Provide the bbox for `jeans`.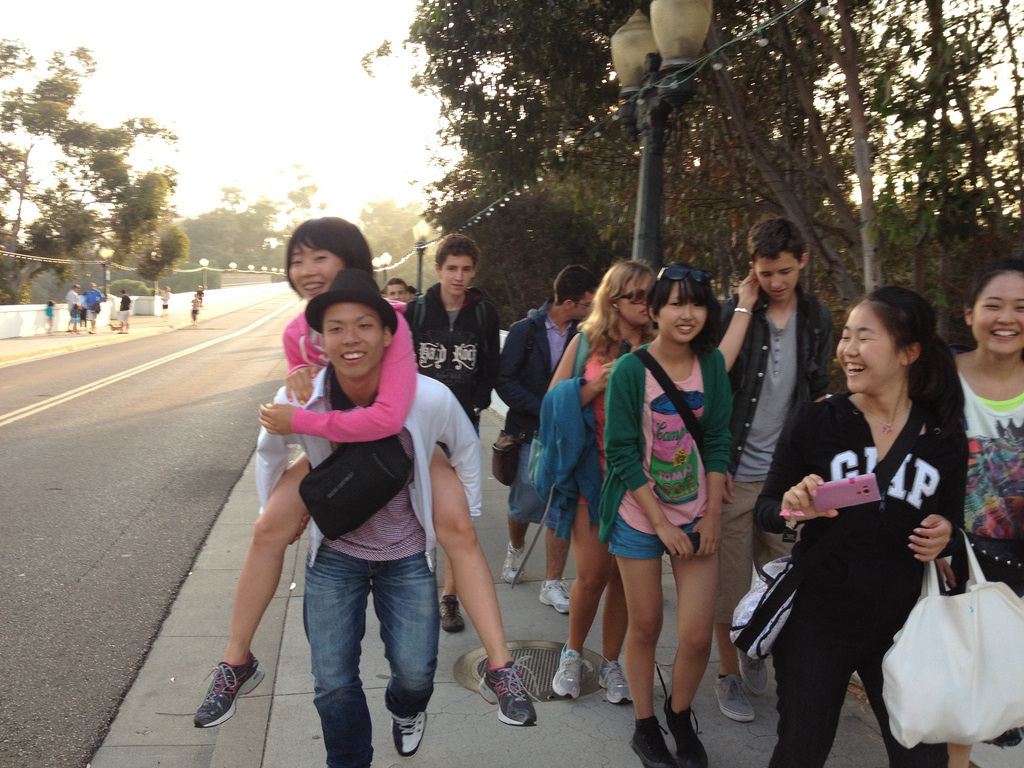
pyautogui.locateOnScreen(274, 538, 436, 750).
